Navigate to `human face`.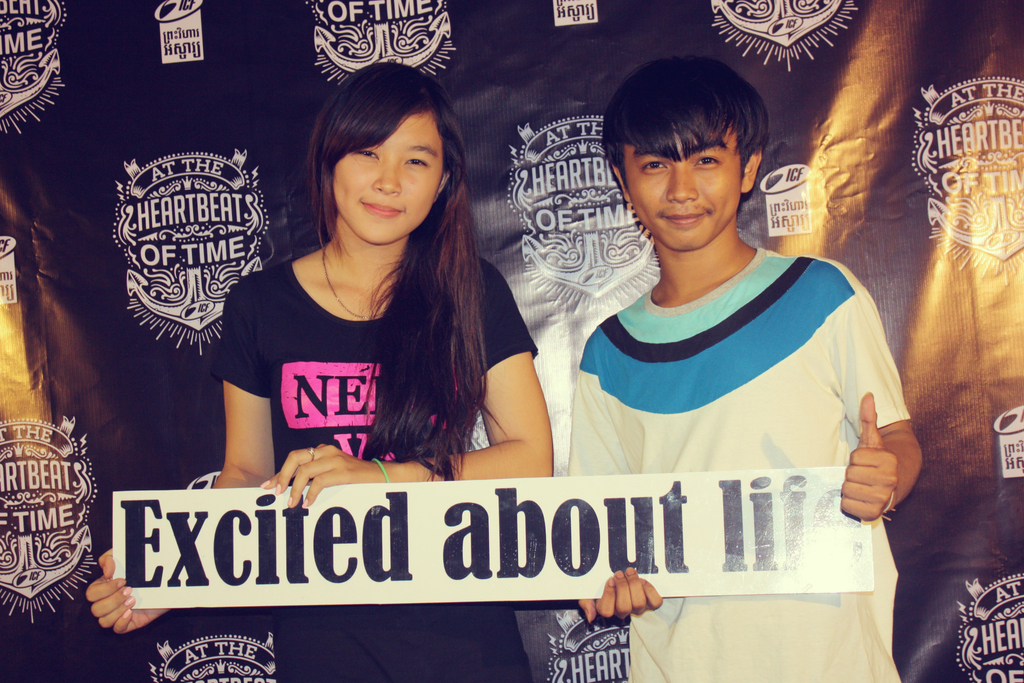
Navigation target: x1=623, y1=132, x2=744, y2=254.
